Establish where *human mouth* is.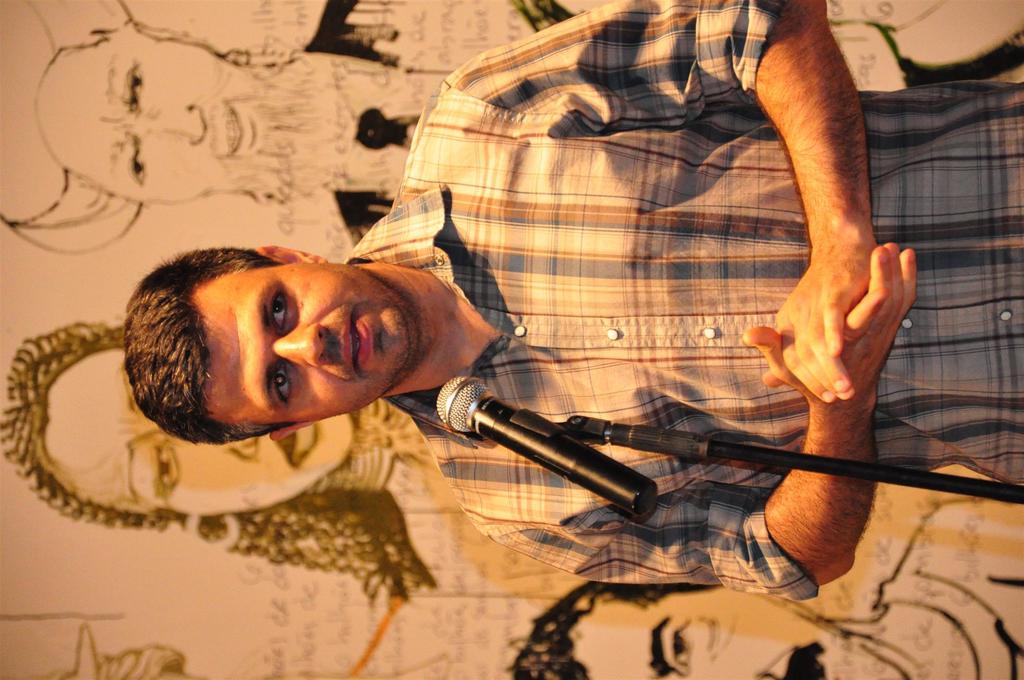
Established at 332,303,379,381.
